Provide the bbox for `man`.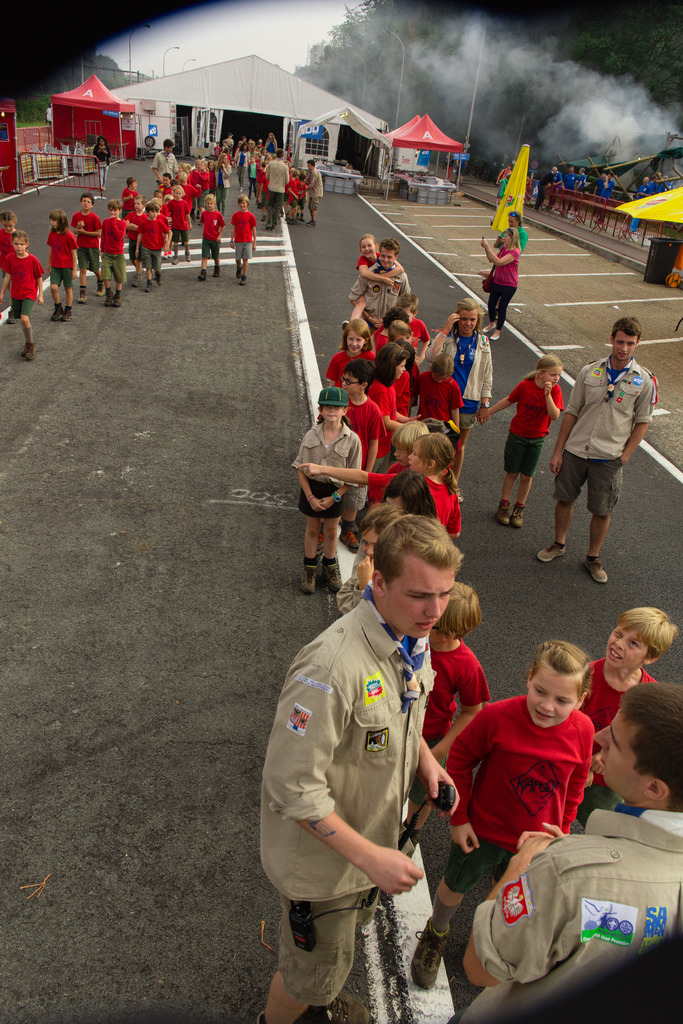
box=[306, 163, 321, 221].
